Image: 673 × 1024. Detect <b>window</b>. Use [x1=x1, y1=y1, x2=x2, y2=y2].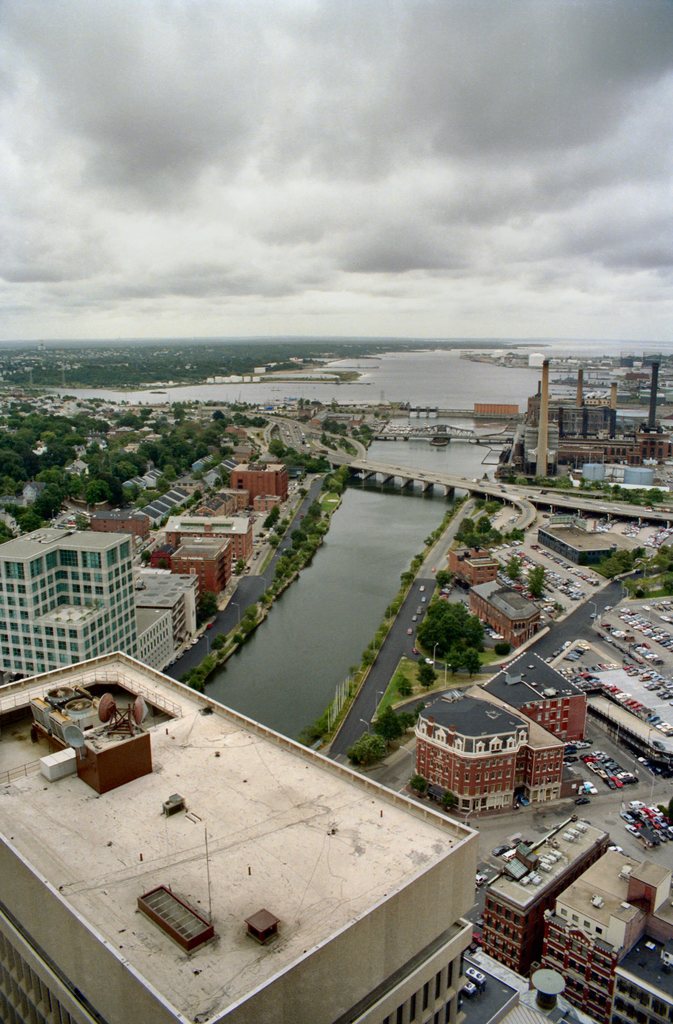
[x1=410, y1=995, x2=417, y2=1023].
